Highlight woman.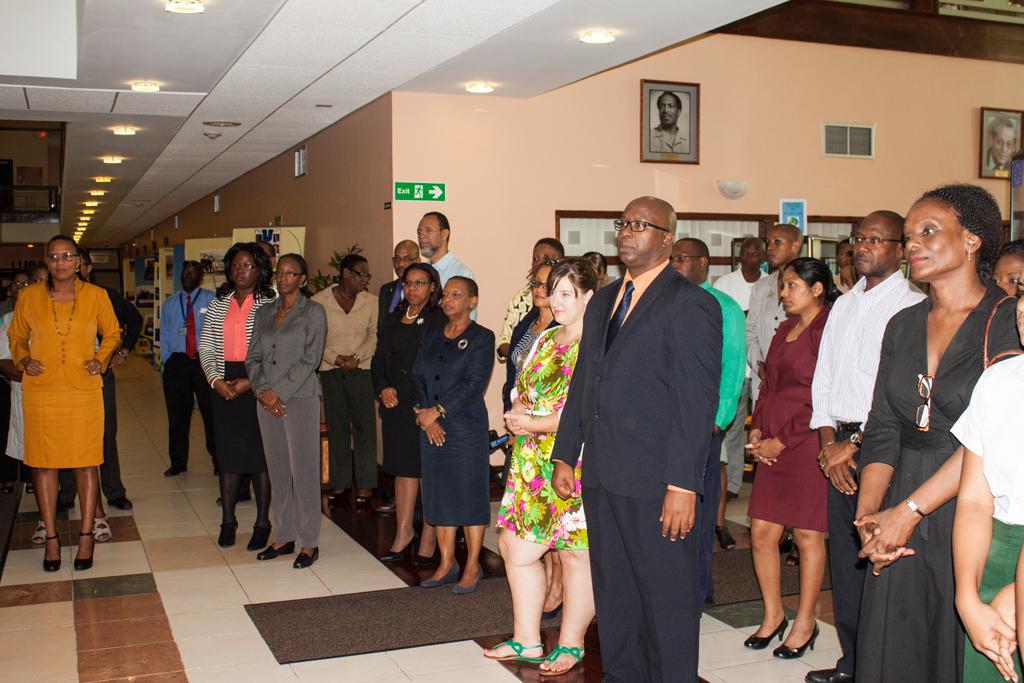
Highlighted region: Rect(196, 241, 276, 552).
